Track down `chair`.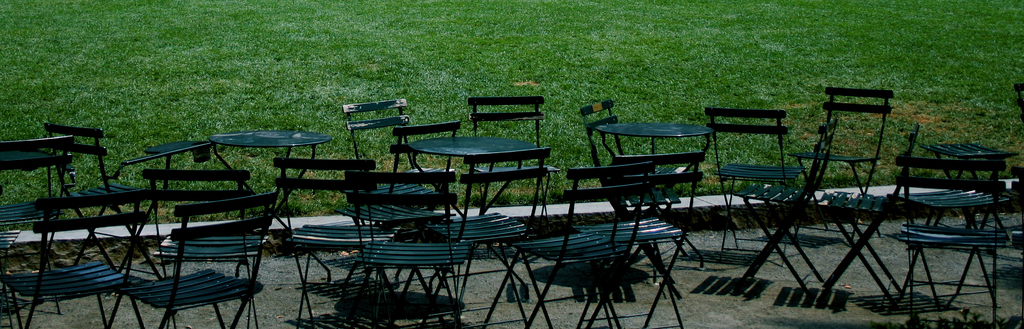
Tracked to pyautogui.locateOnScreen(801, 91, 887, 240).
